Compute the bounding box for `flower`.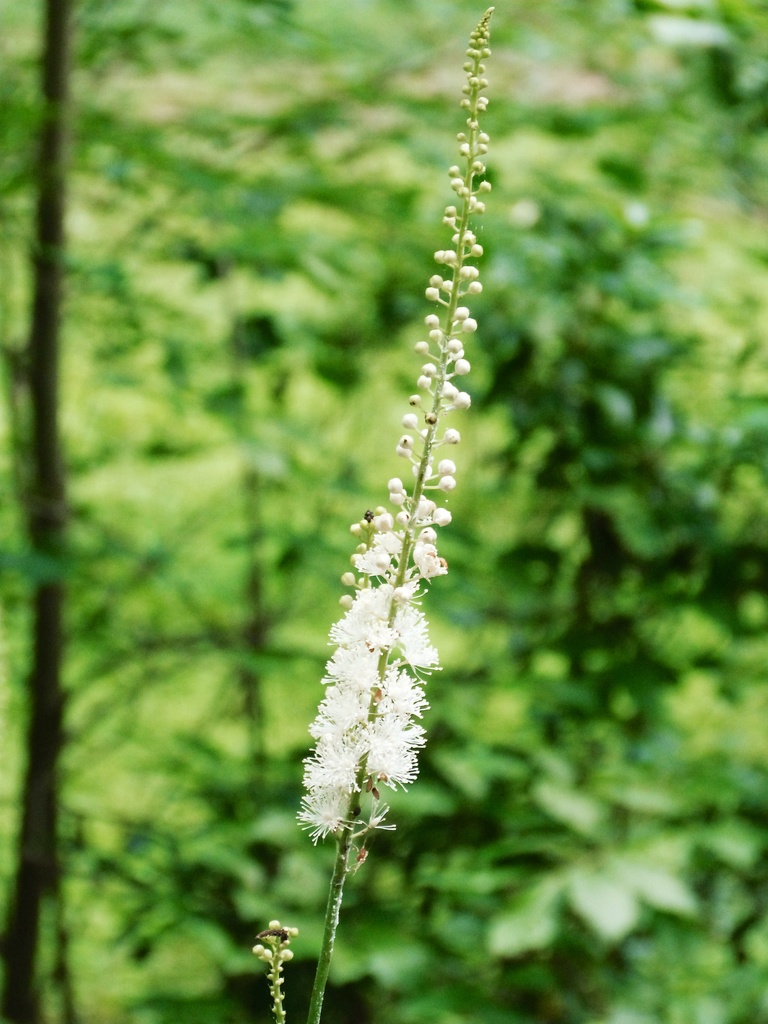
box=[289, 11, 484, 916].
